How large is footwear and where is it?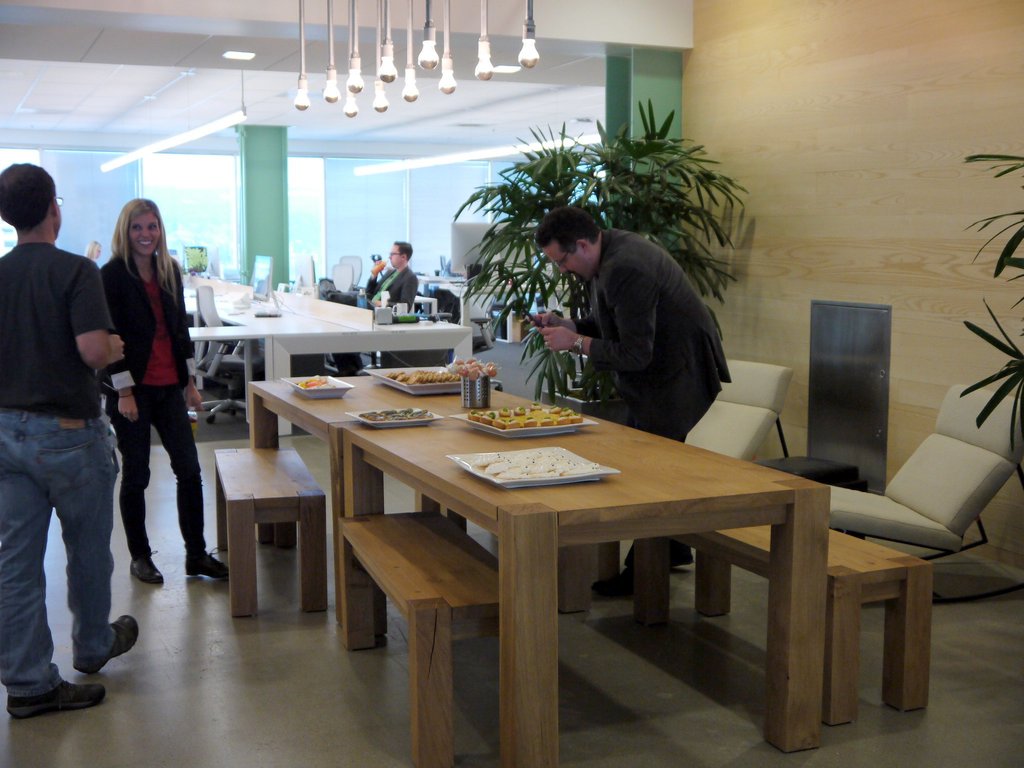
Bounding box: {"left": 6, "top": 682, "right": 105, "bottom": 719}.
